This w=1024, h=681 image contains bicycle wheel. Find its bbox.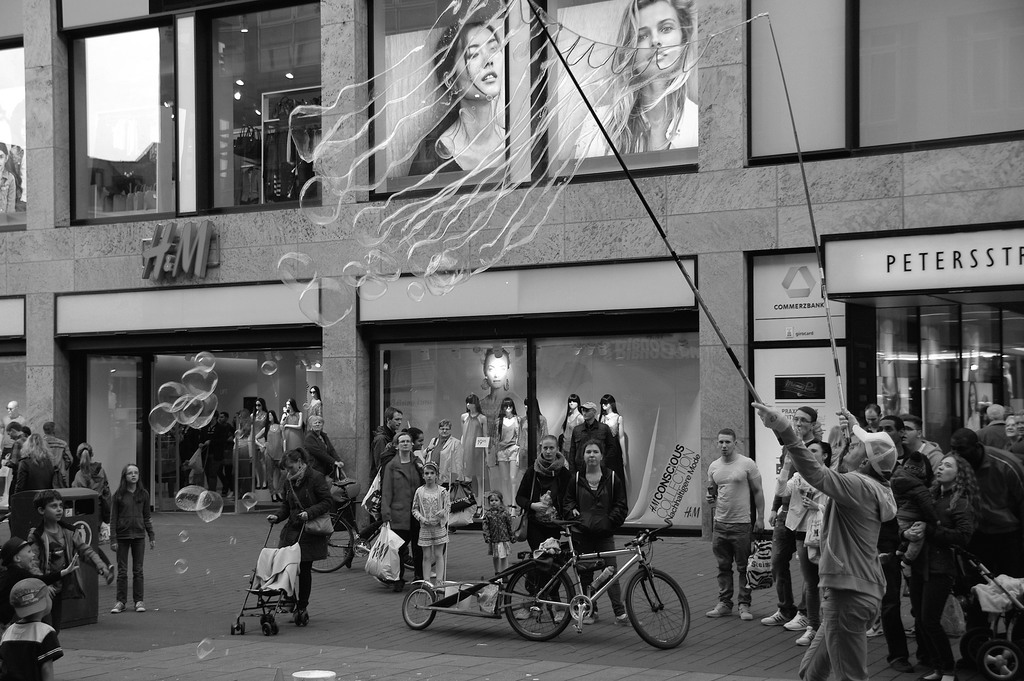
403:537:444:571.
